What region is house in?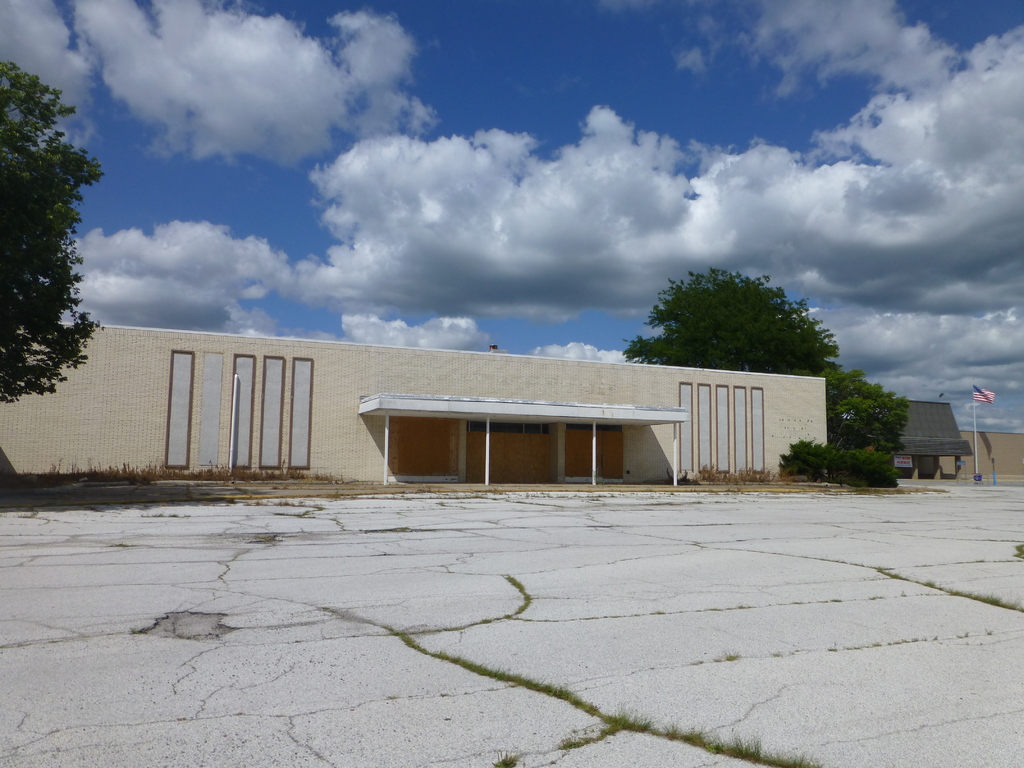
crop(0, 318, 829, 491).
